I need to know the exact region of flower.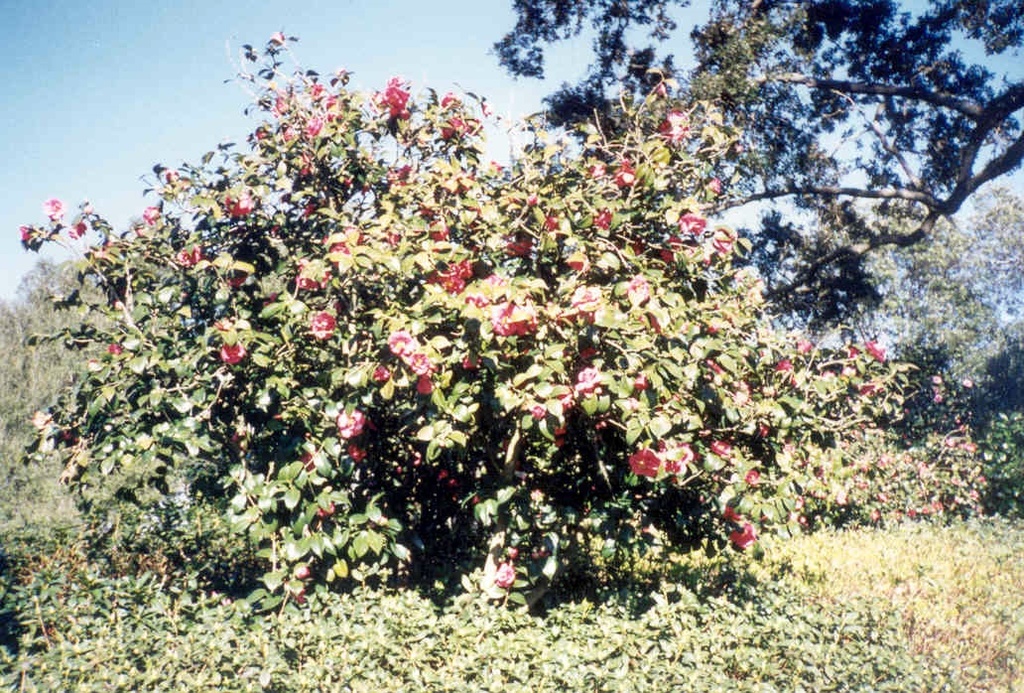
Region: rect(339, 399, 367, 441).
